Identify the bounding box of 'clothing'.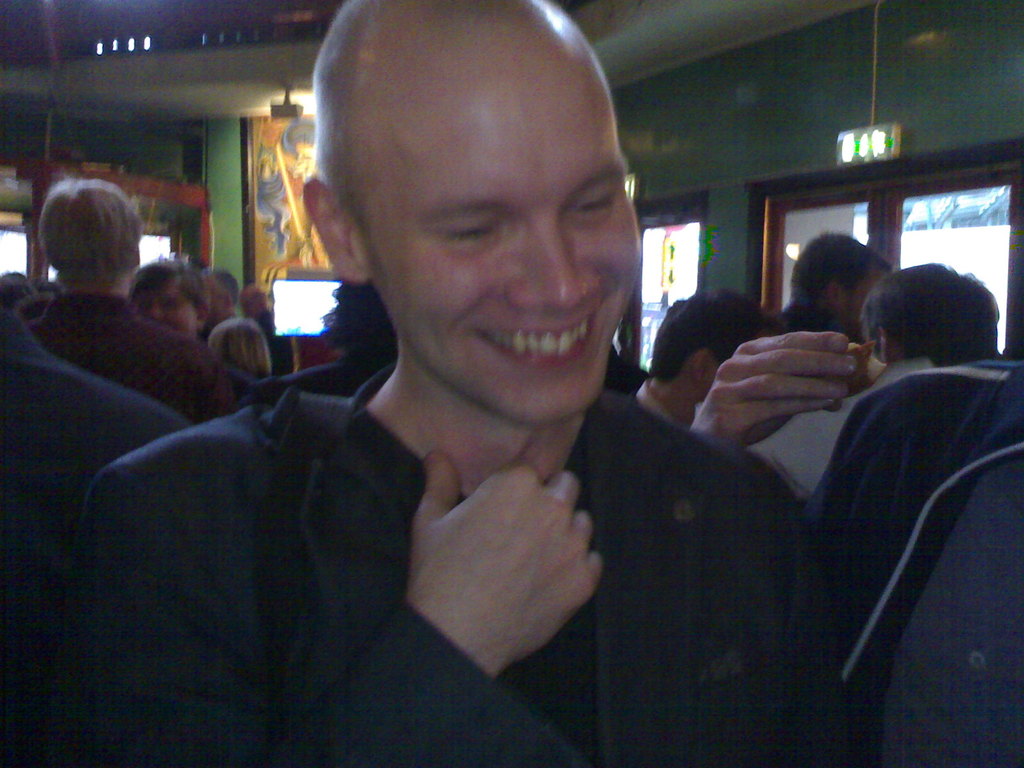
24,283,234,431.
